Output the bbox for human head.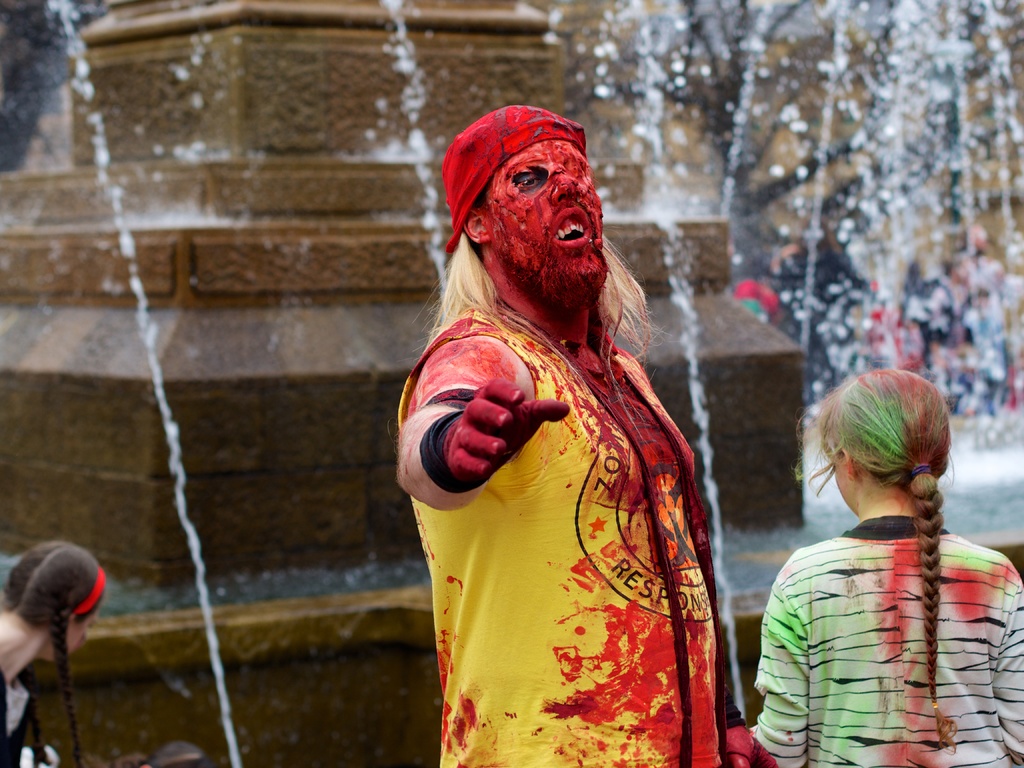
{"x1": 820, "y1": 365, "x2": 955, "y2": 520}.
